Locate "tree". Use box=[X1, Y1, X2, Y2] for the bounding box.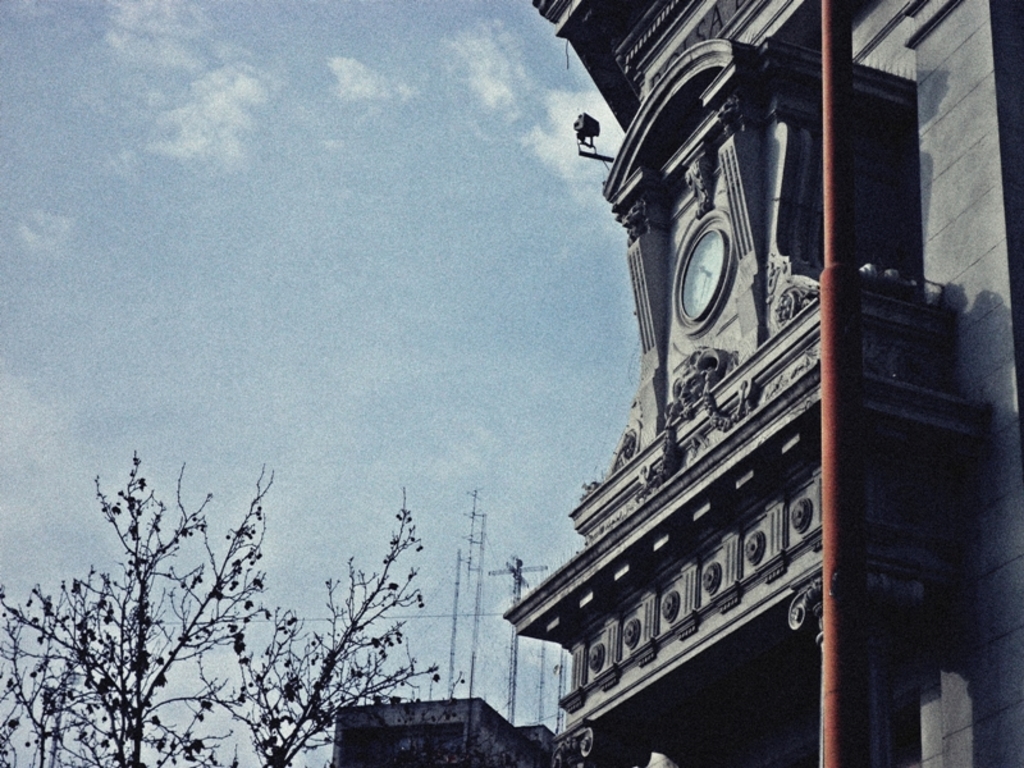
box=[0, 444, 462, 767].
